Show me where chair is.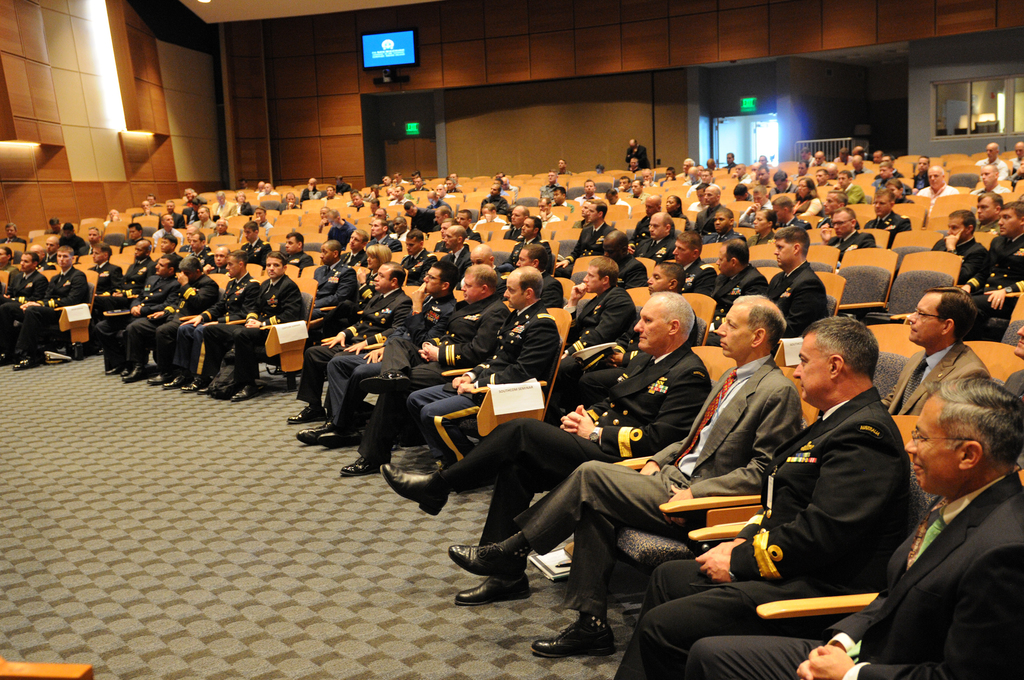
chair is at rect(936, 150, 970, 172).
